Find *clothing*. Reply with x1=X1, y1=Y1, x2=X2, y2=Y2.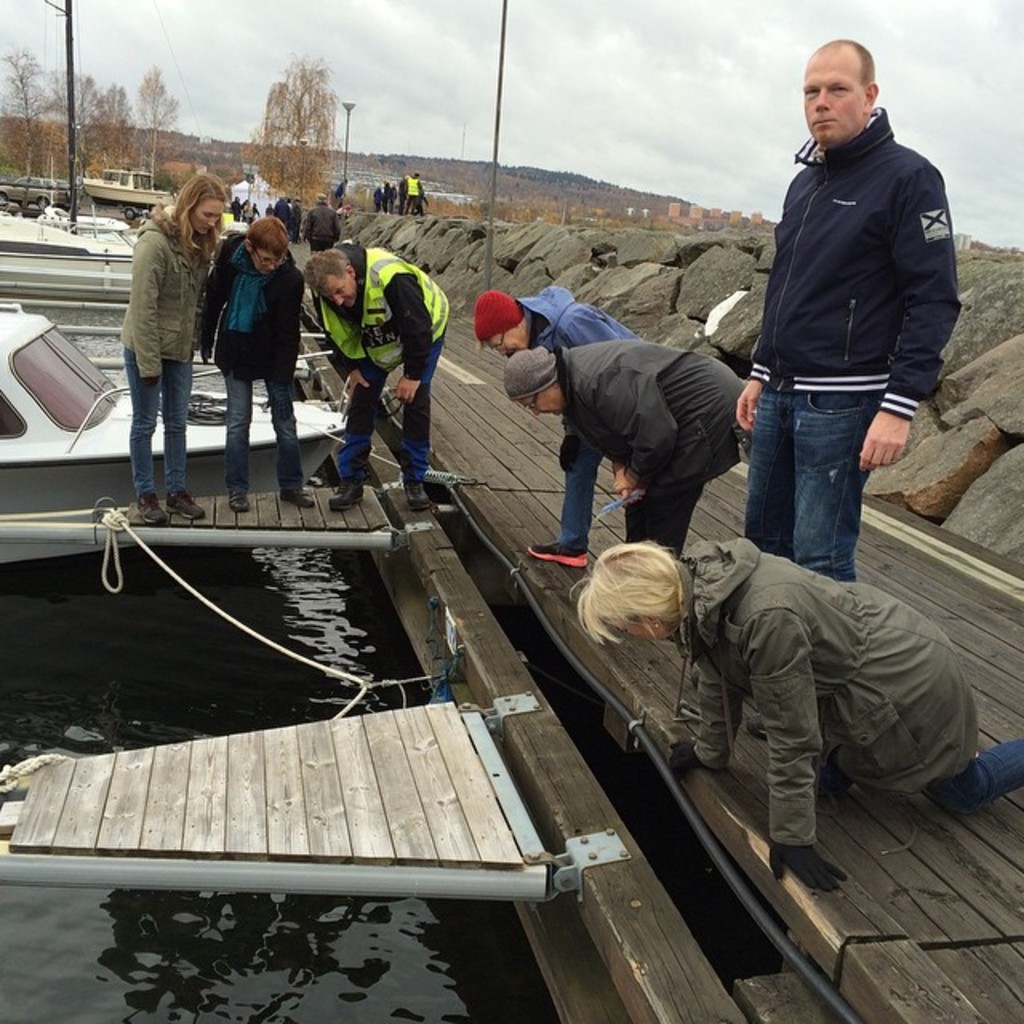
x1=312, y1=250, x2=451, y2=480.
